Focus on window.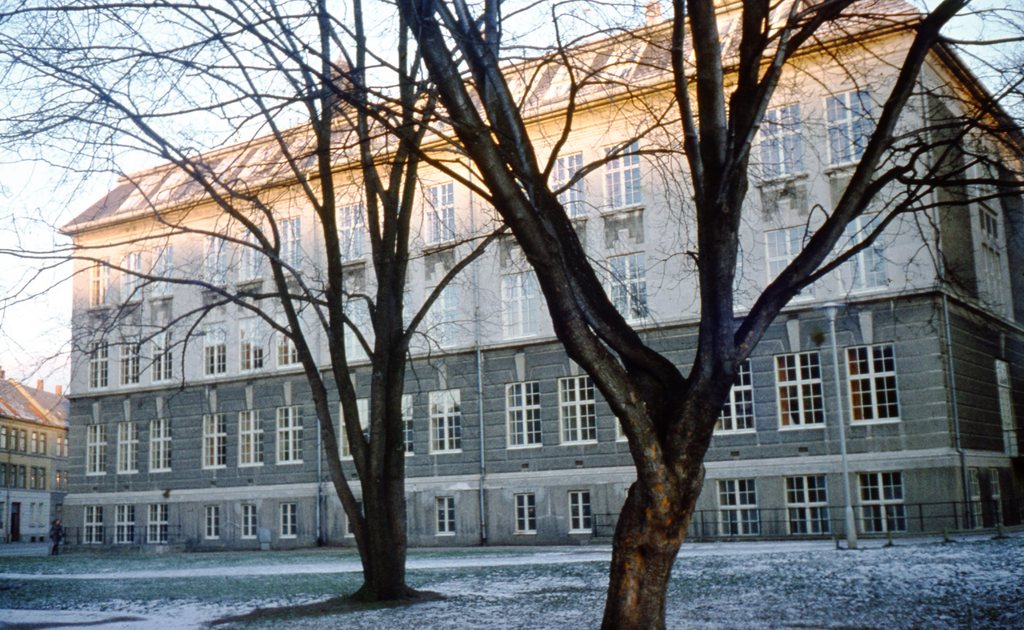
Focused at rect(433, 493, 458, 543).
